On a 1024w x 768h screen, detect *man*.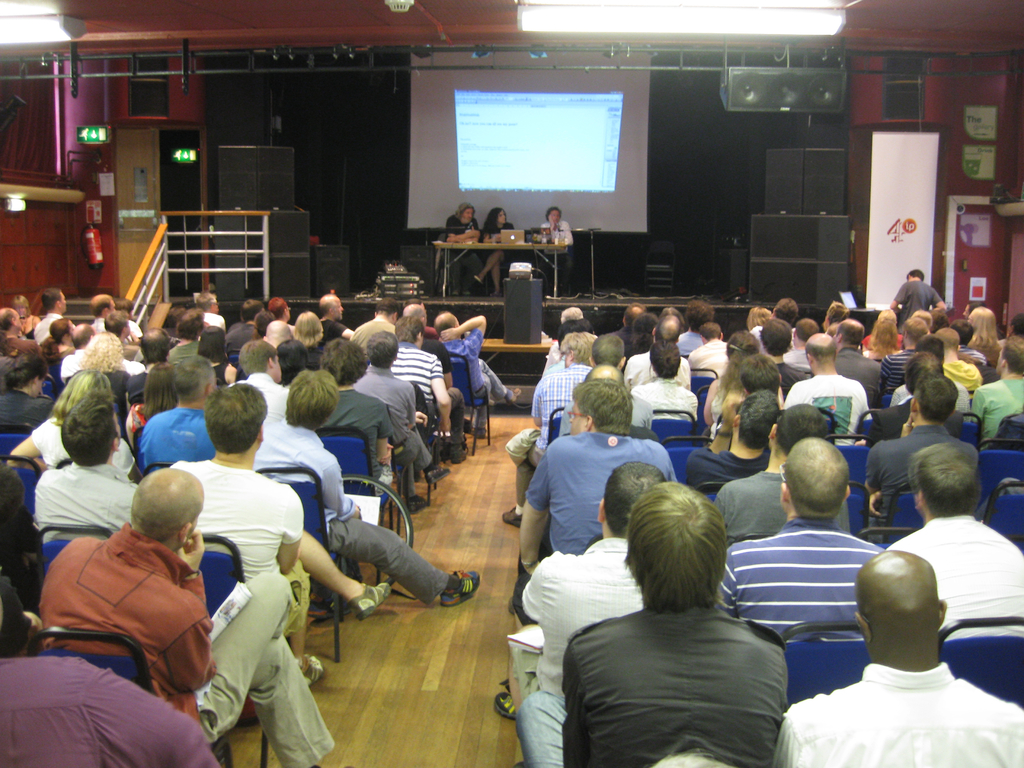
box(91, 292, 116, 328).
